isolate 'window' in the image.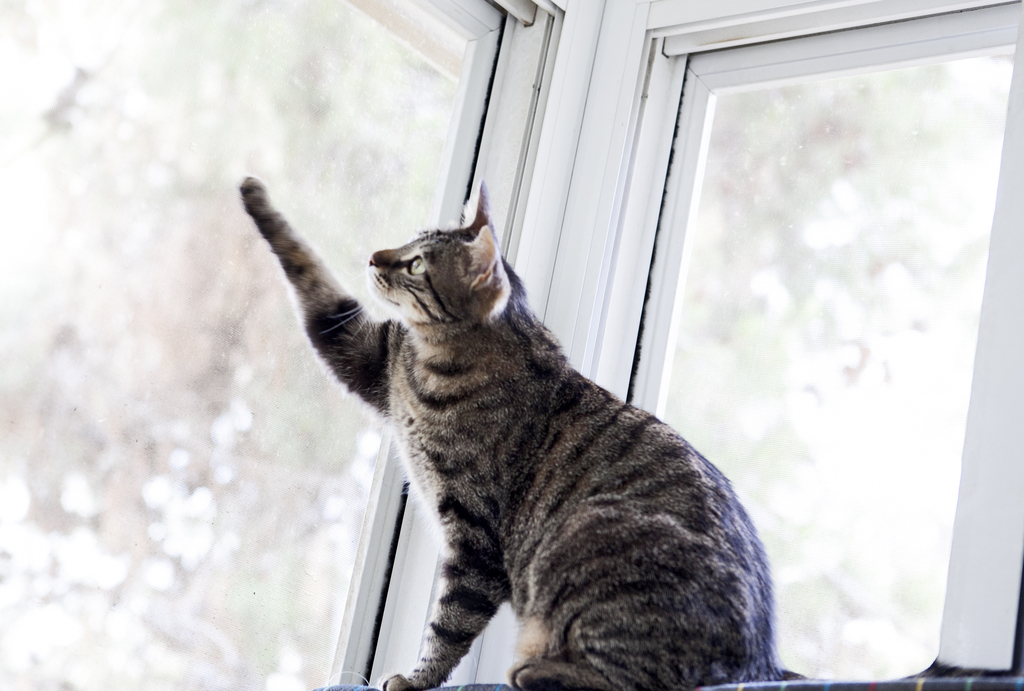
Isolated region: (x1=560, y1=0, x2=1023, y2=690).
